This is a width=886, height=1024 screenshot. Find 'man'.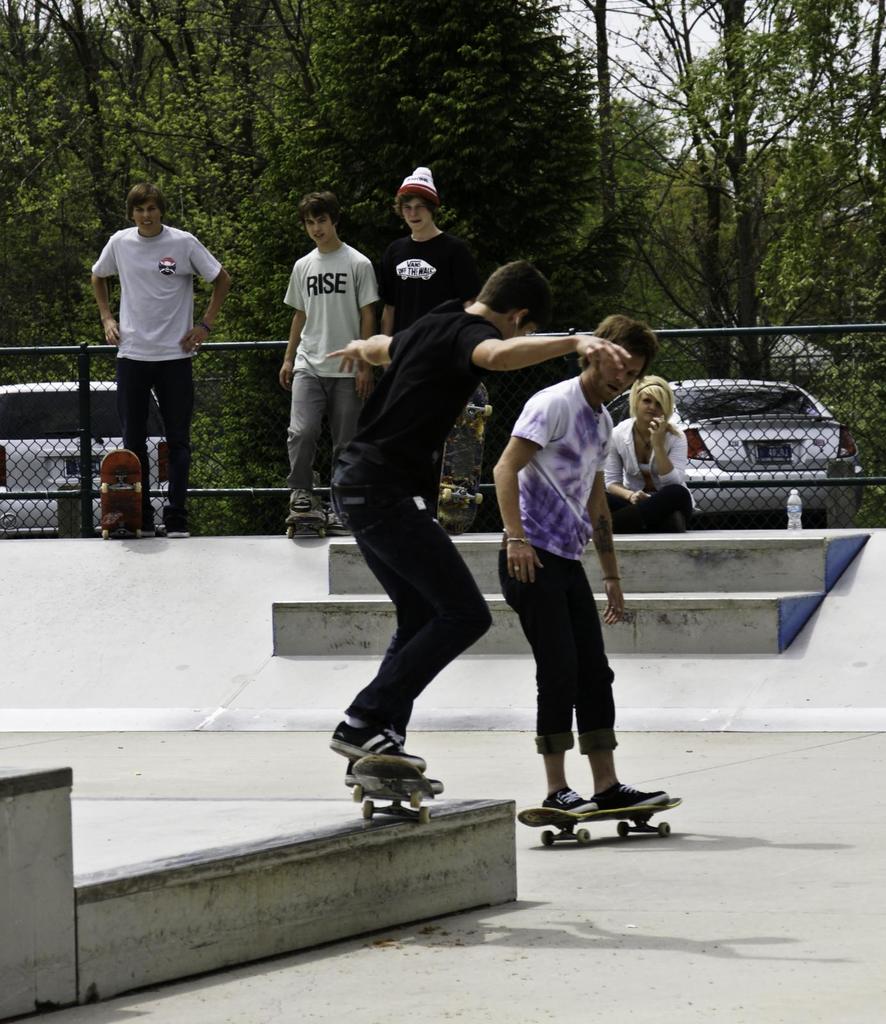
Bounding box: <bbox>328, 165, 525, 785</bbox>.
